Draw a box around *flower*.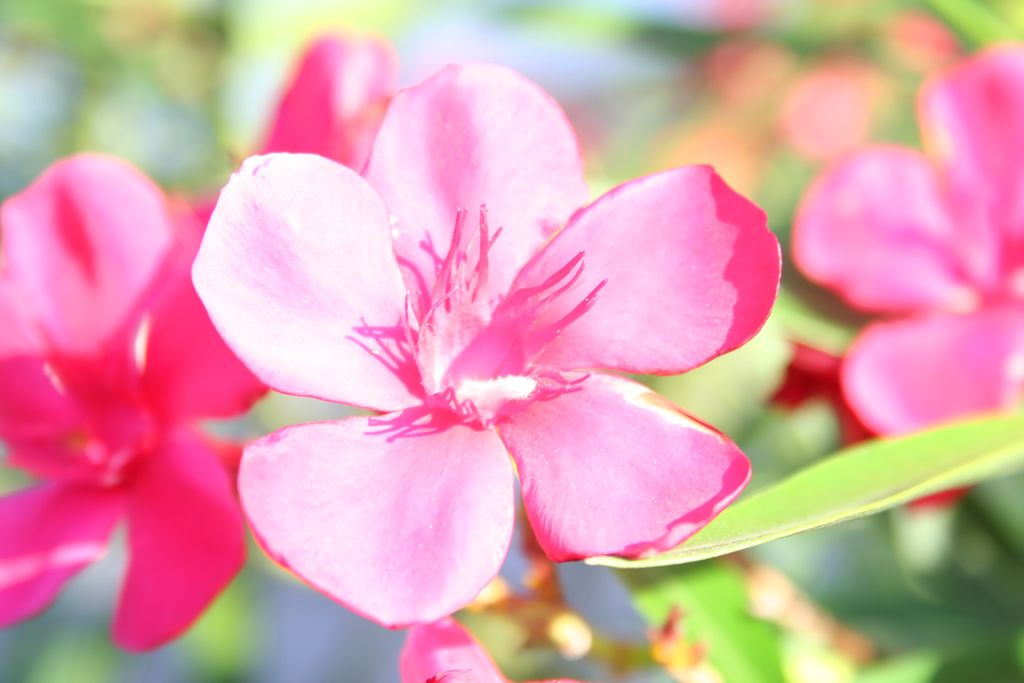
(396, 619, 580, 682).
